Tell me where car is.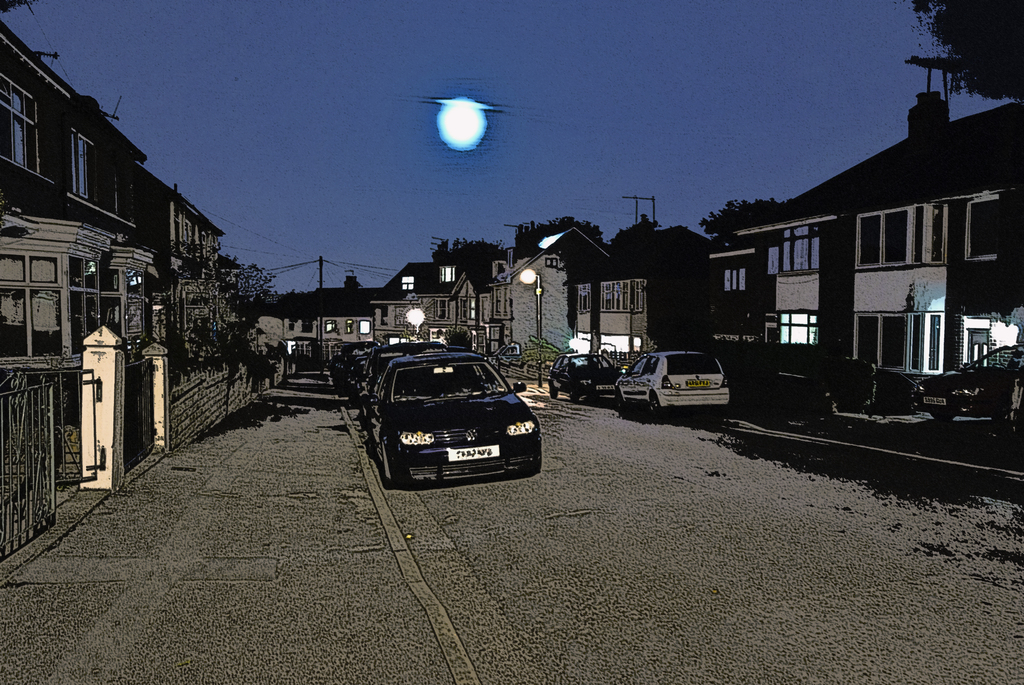
car is at 614 349 728 412.
